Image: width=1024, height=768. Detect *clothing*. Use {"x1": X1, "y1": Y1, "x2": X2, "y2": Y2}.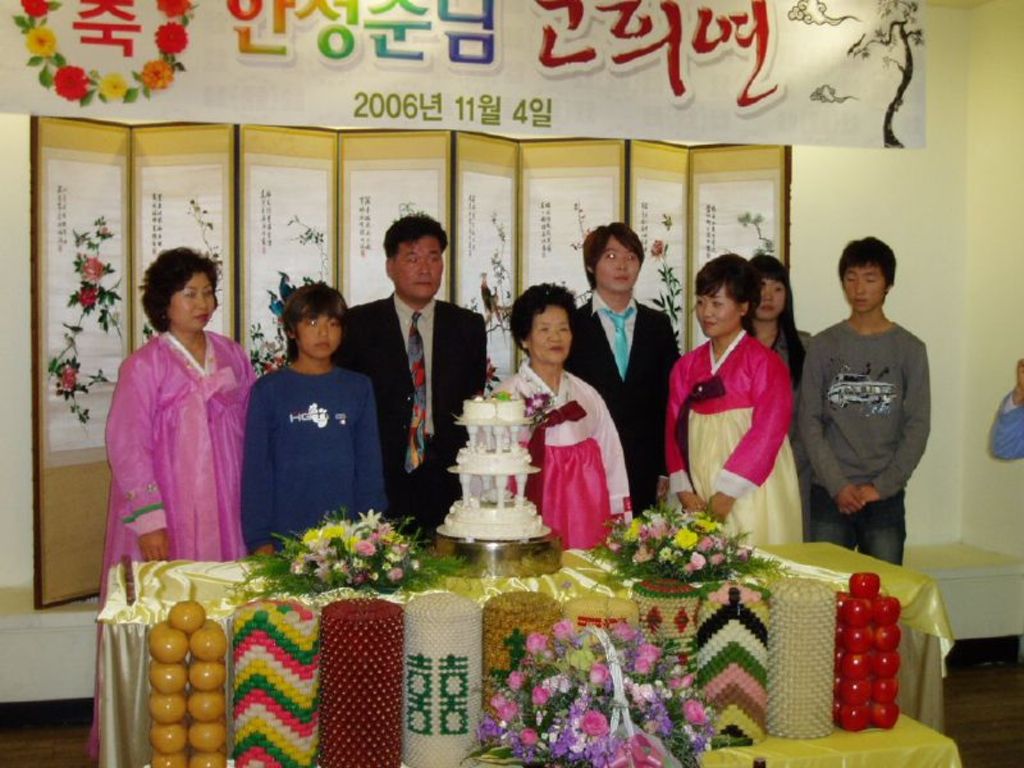
{"x1": 485, "y1": 364, "x2": 632, "y2": 548}.
